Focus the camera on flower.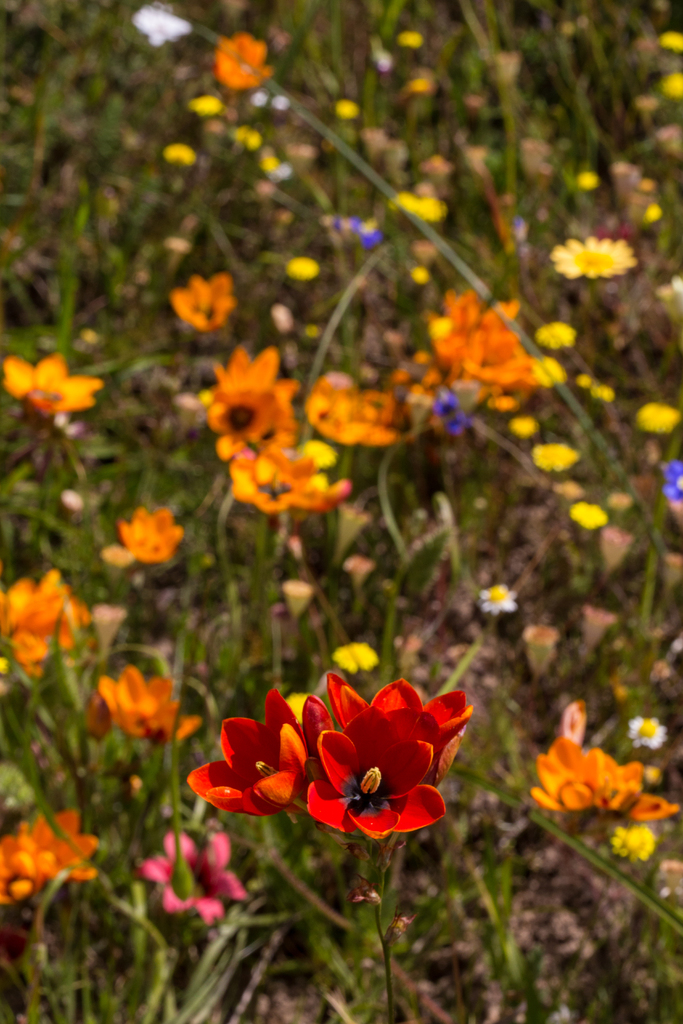
Focus region: (x1=222, y1=444, x2=351, y2=512).
